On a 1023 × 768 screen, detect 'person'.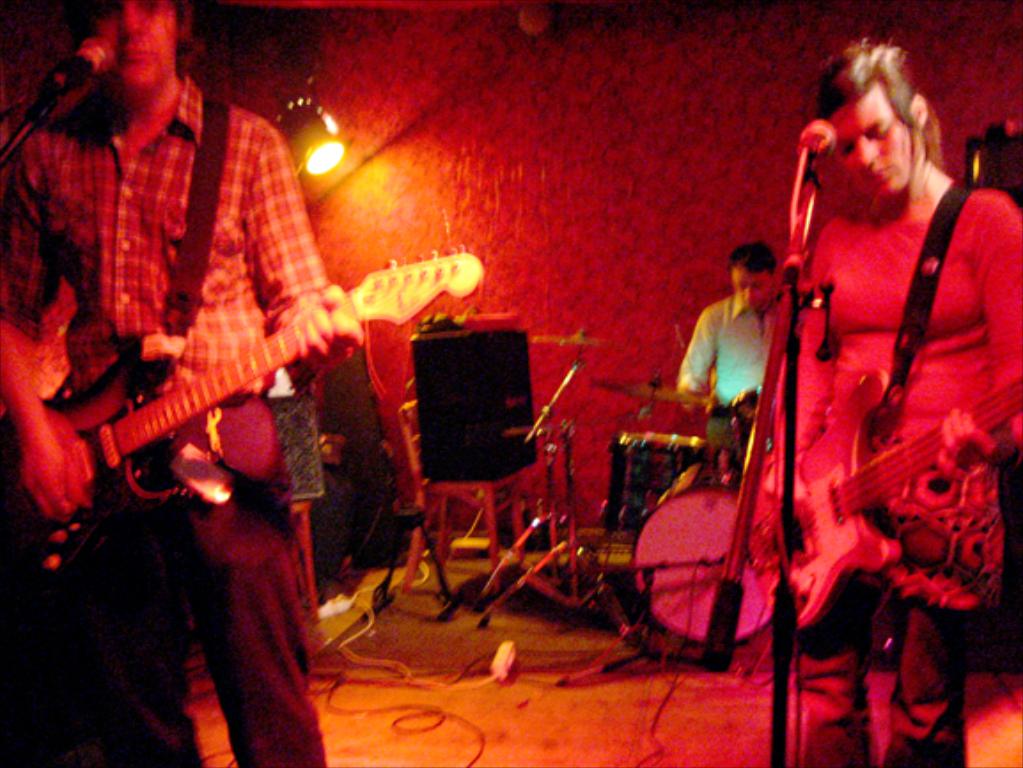
bbox(672, 238, 782, 445).
